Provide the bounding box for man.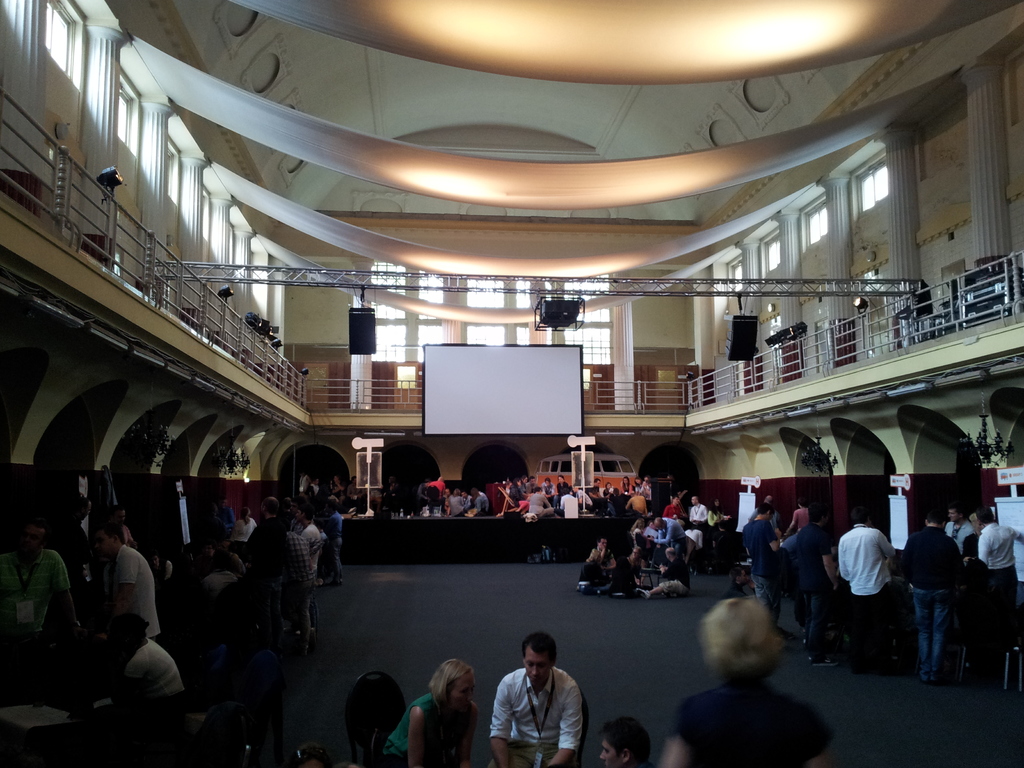
bbox(305, 497, 324, 632).
